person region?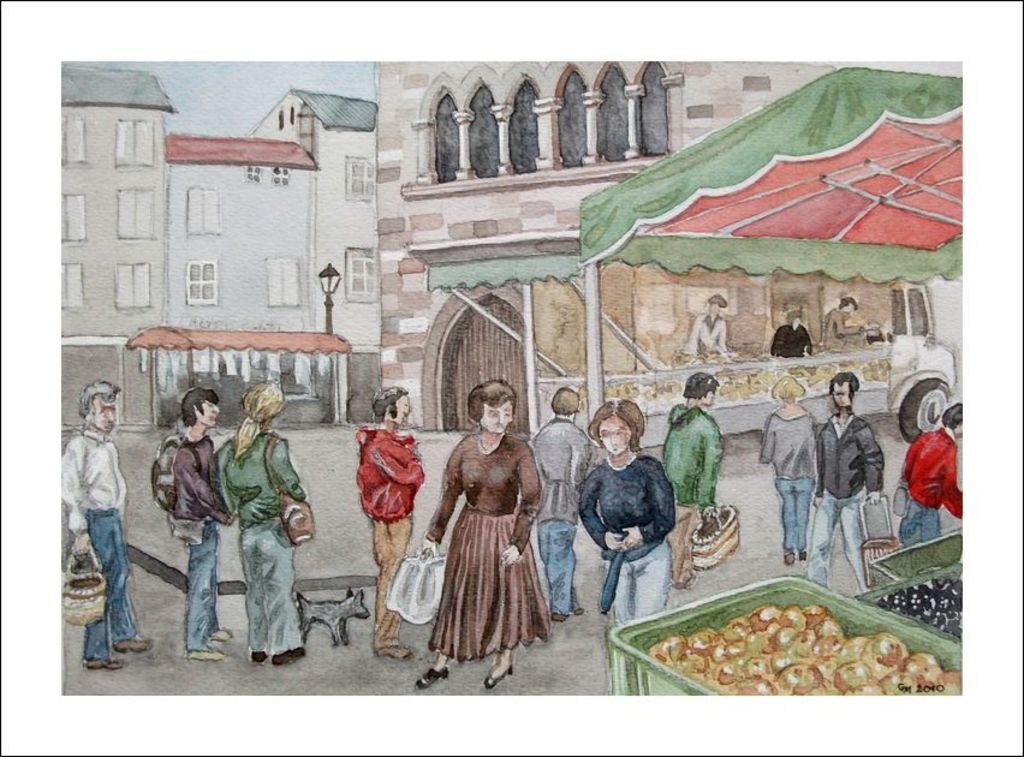
[214, 382, 306, 666]
